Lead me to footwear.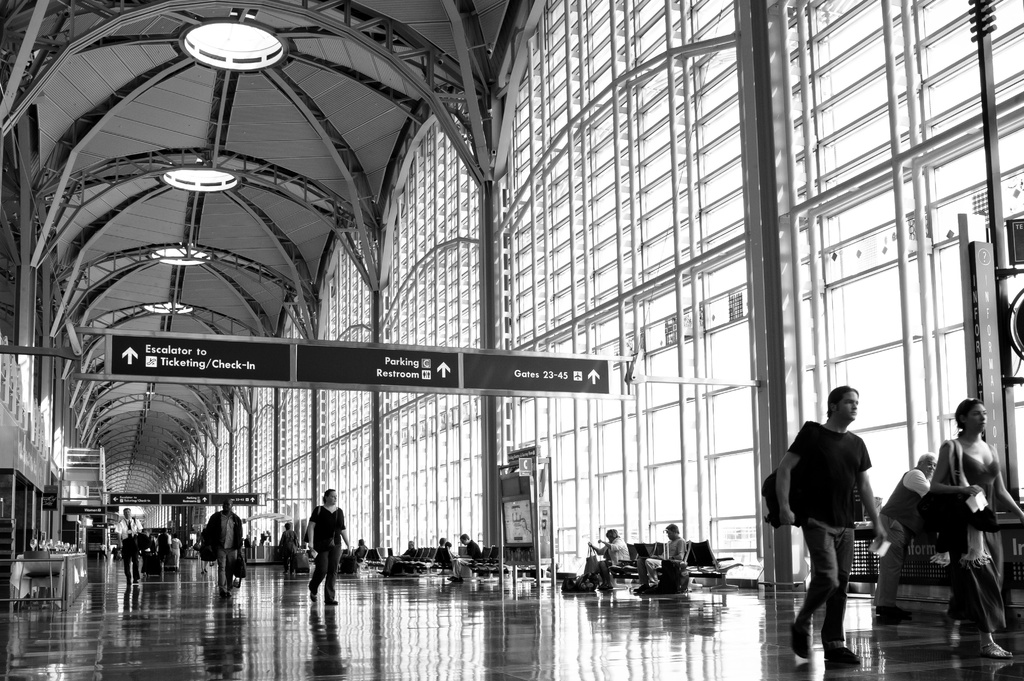
Lead to 311/589/318/600.
